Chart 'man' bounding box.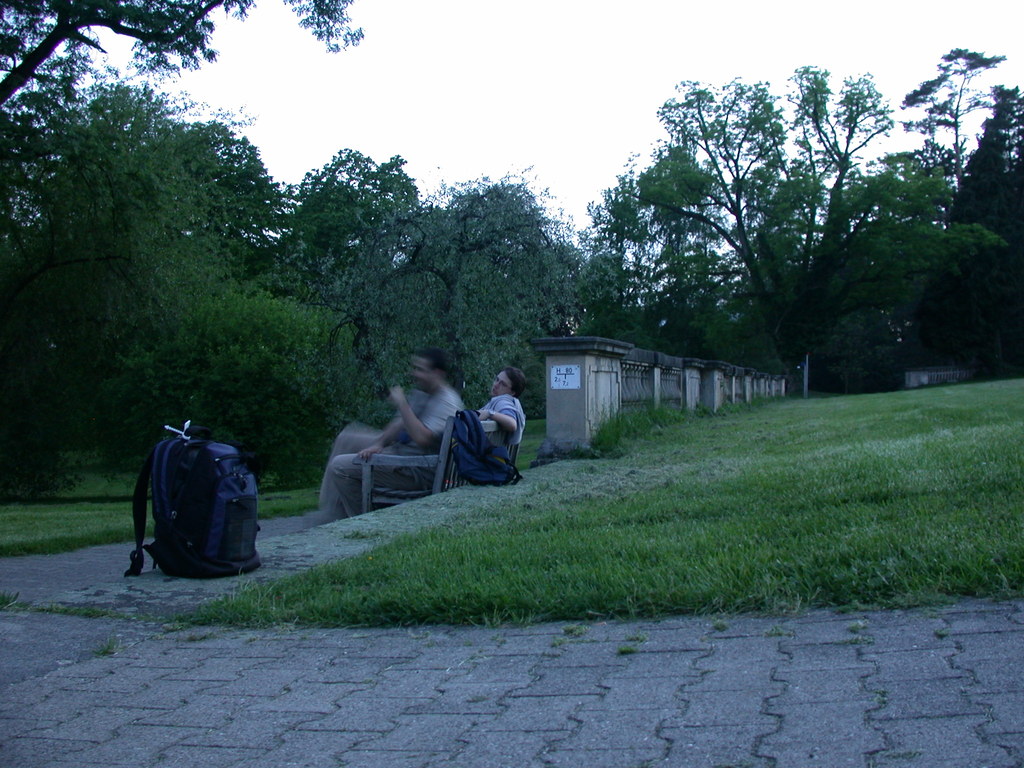
Charted: locate(306, 348, 469, 523).
